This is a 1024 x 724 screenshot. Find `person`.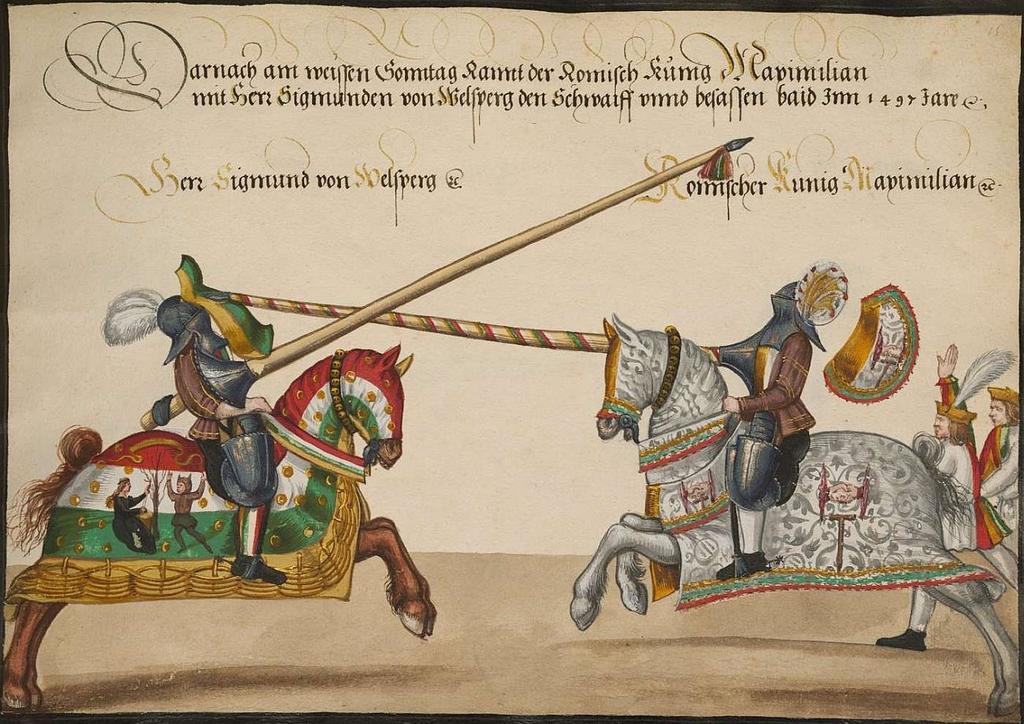
Bounding box: {"left": 974, "top": 380, "right": 1021, "bottom": 565}.
